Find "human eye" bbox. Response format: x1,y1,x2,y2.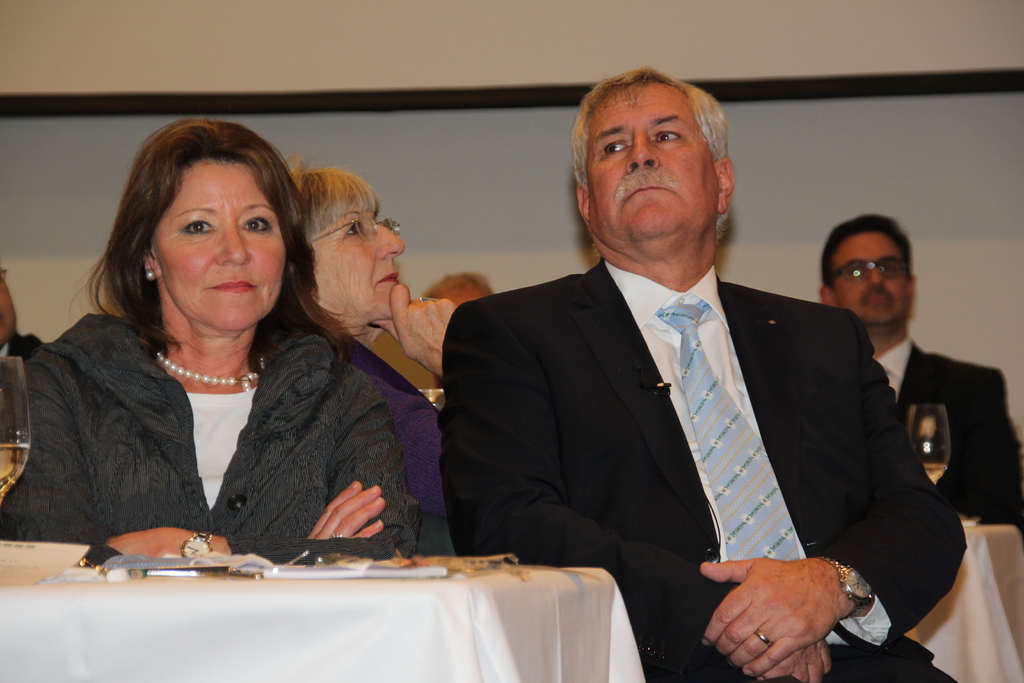
342,219,365,239.
